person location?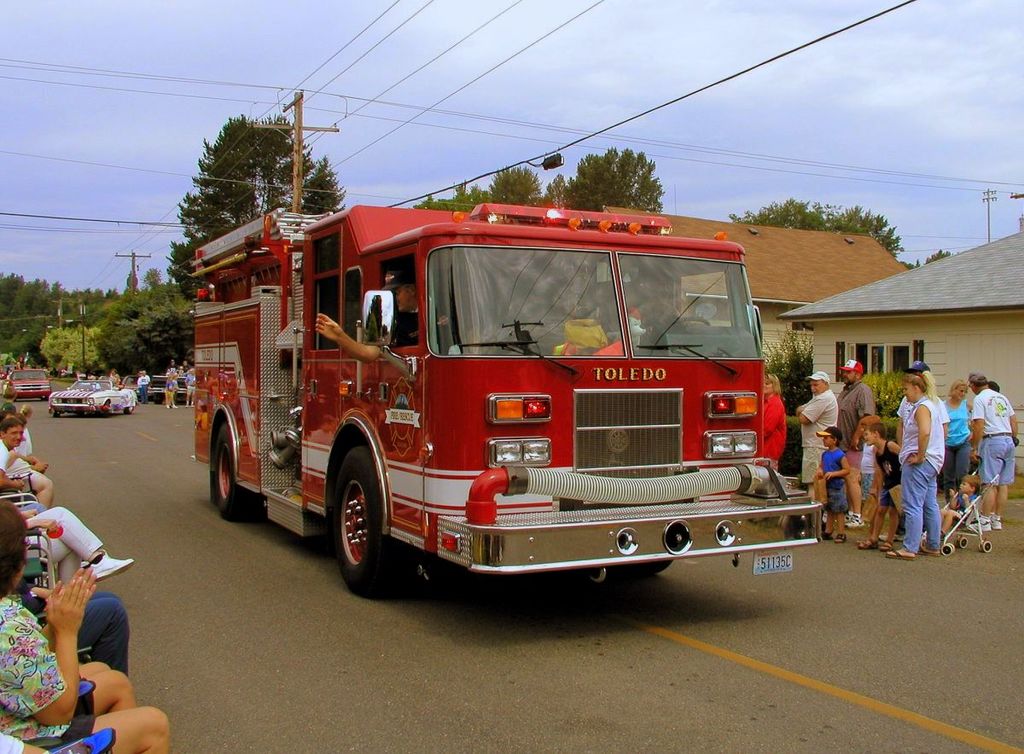
x1=162 y1=359 x2=172 y2=405
